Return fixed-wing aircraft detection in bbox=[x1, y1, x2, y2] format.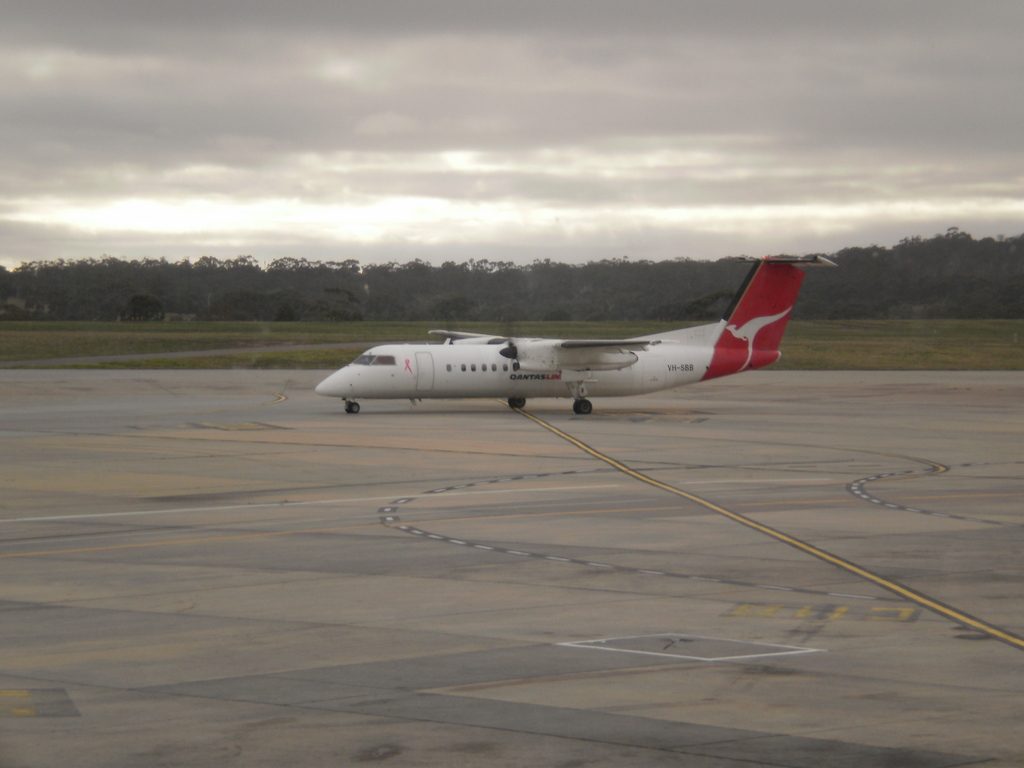
bbox=[313, 252, 840, 417].
